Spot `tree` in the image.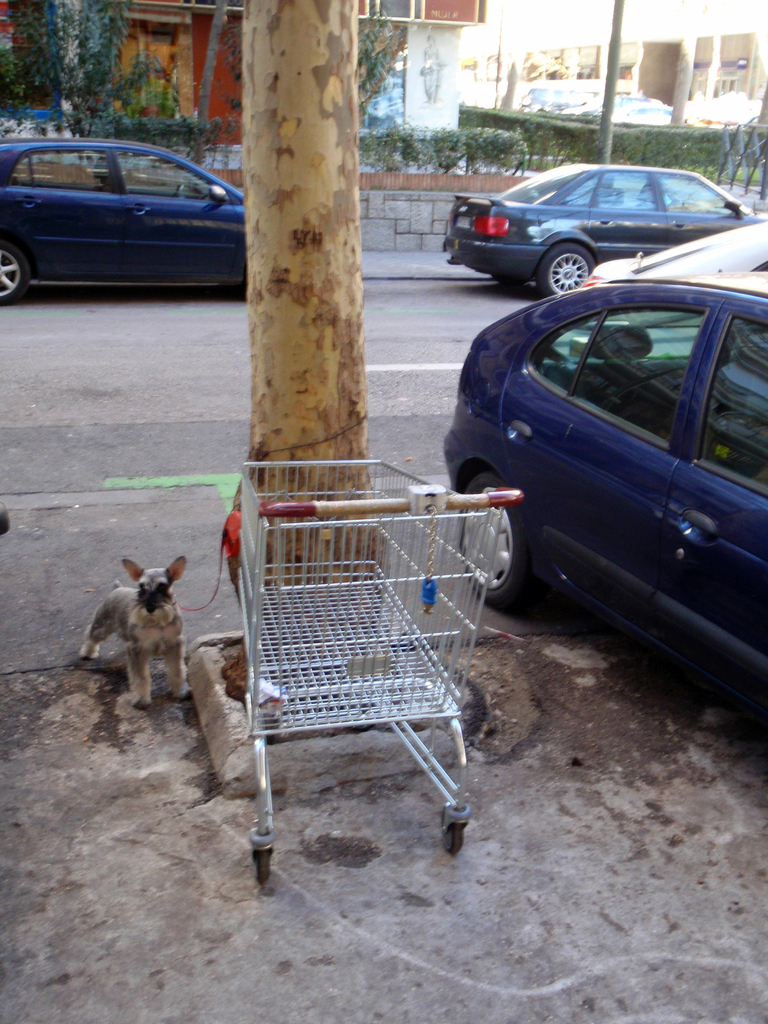
`tree` found at {"x1": 223, "y1": 0, "x2": 387, "y2": 596}.
